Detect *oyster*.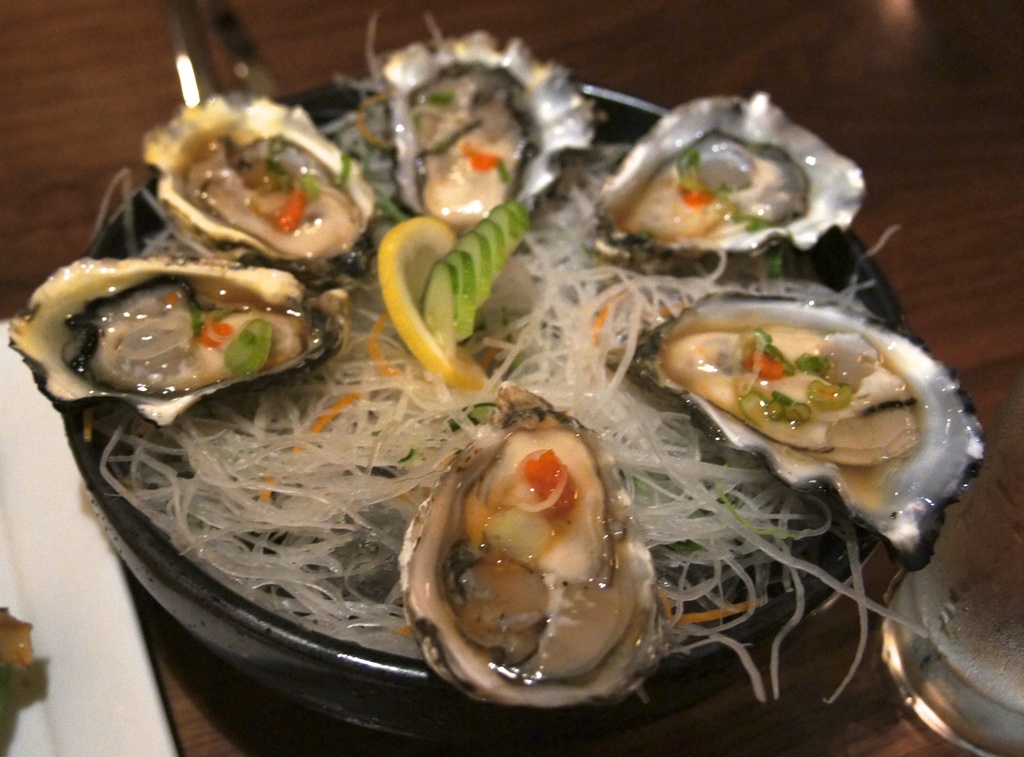
Detected at region(0, 250, 350, 424).
